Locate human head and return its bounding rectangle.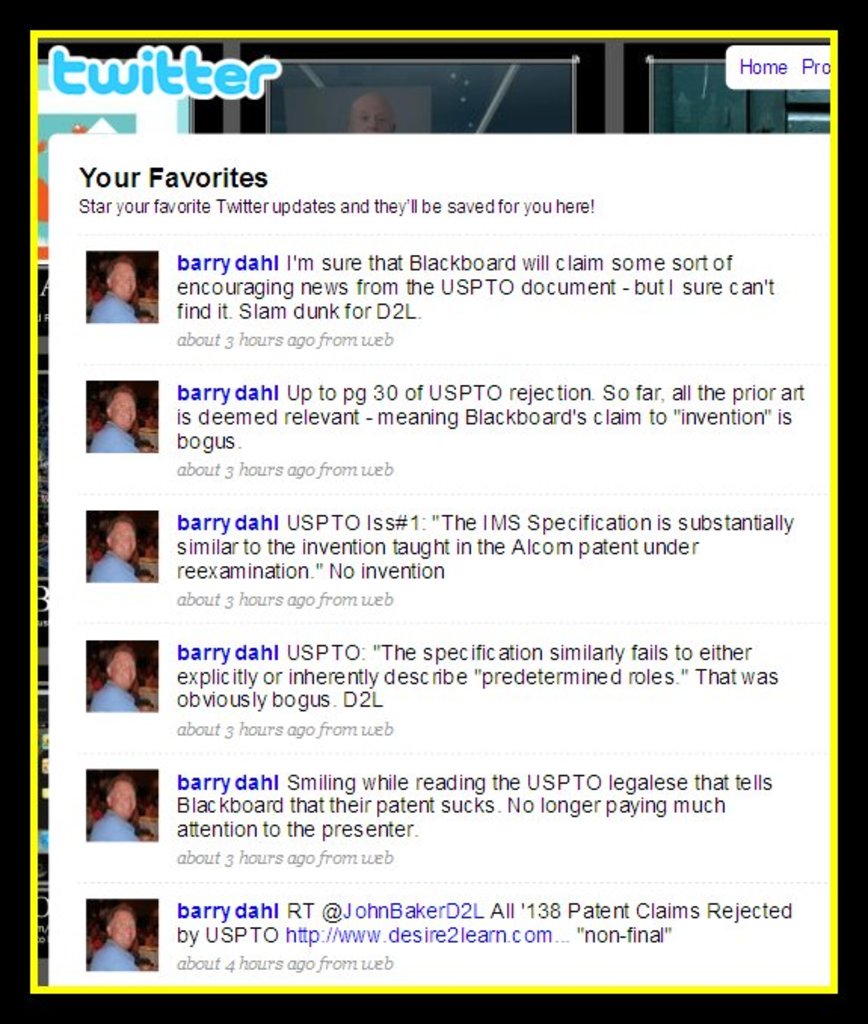
(100,387,136,429).
